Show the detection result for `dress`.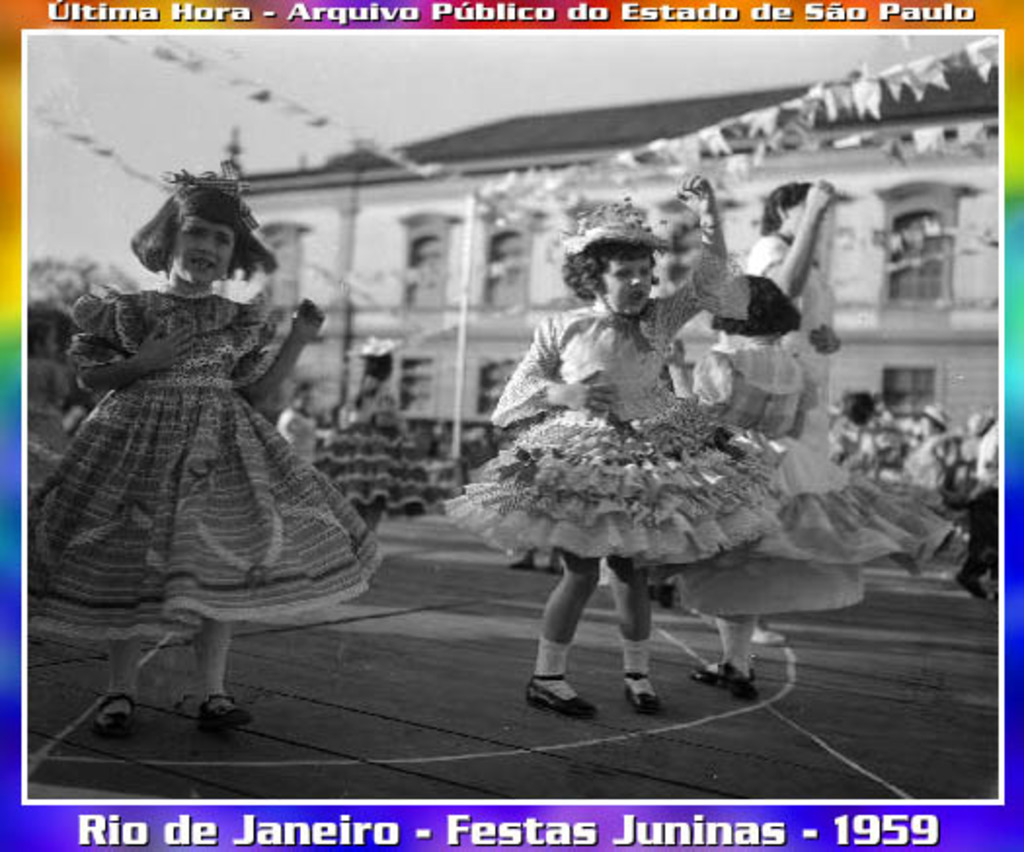
(x1=681, y1=343, x2=967, y2=624).
